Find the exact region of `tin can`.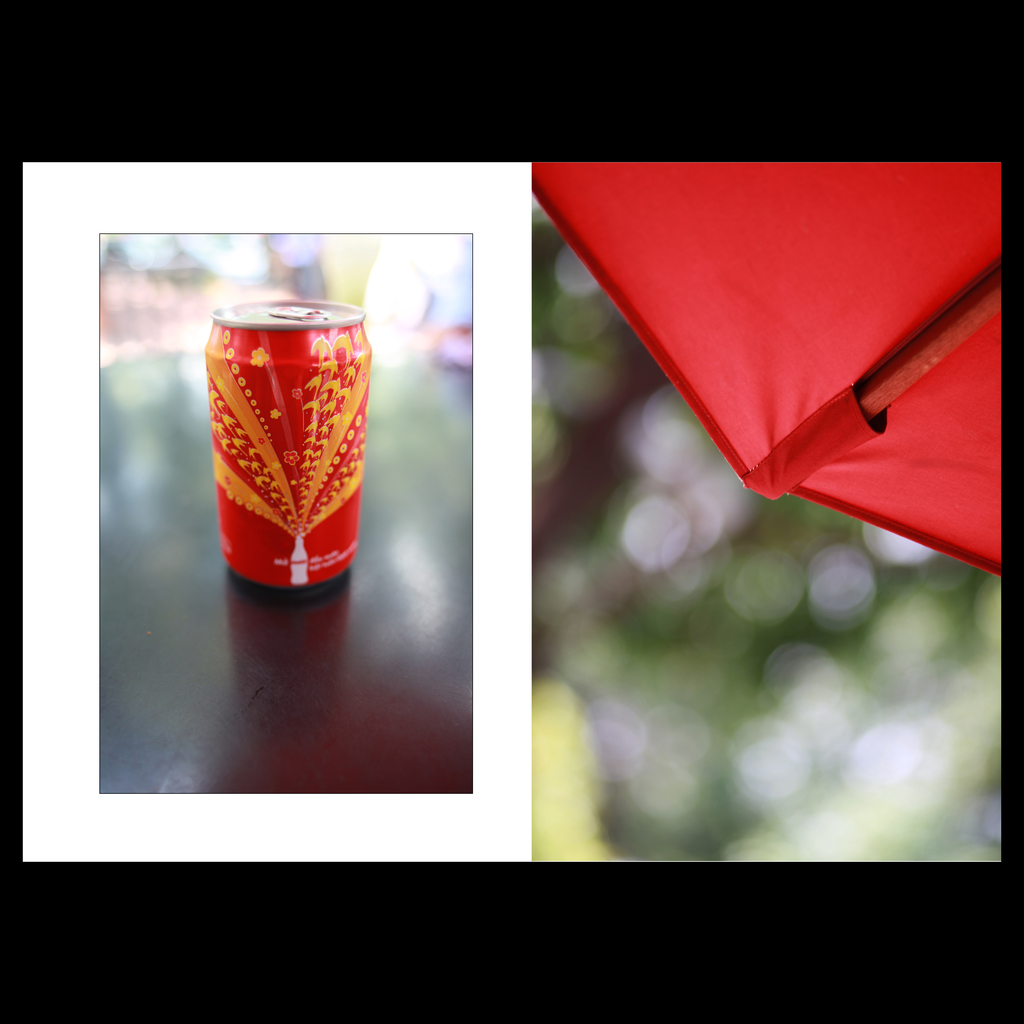
Exact region: box(207, 296, 371, 594).
